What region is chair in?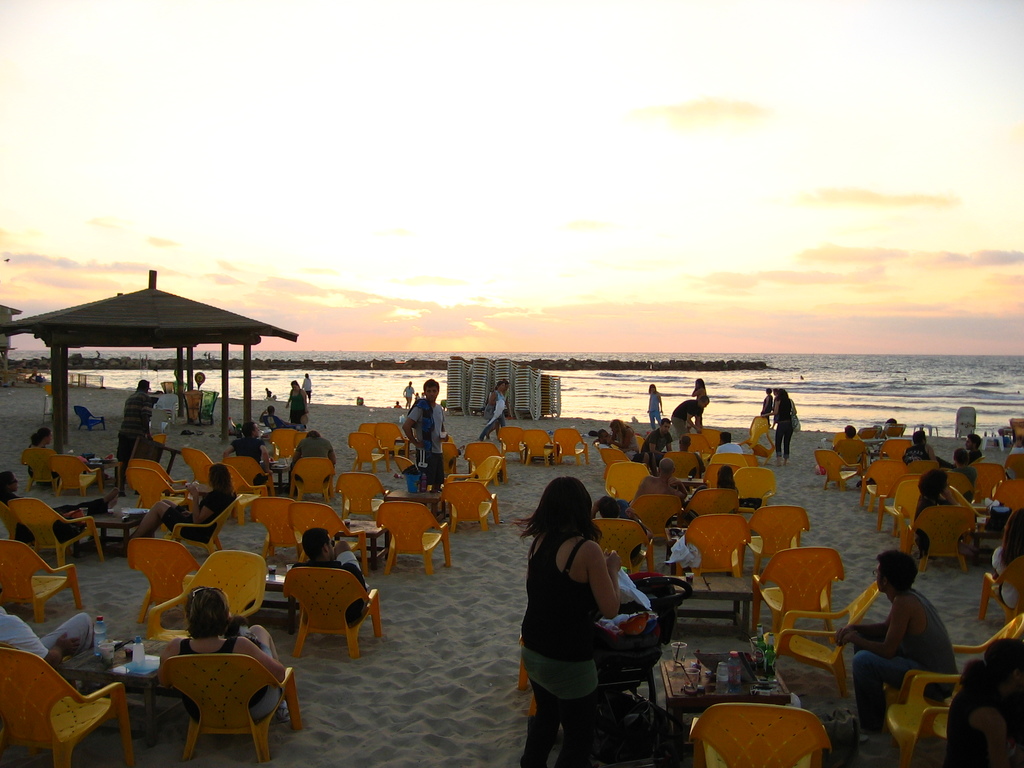
box(686, 701, 831, 767).
